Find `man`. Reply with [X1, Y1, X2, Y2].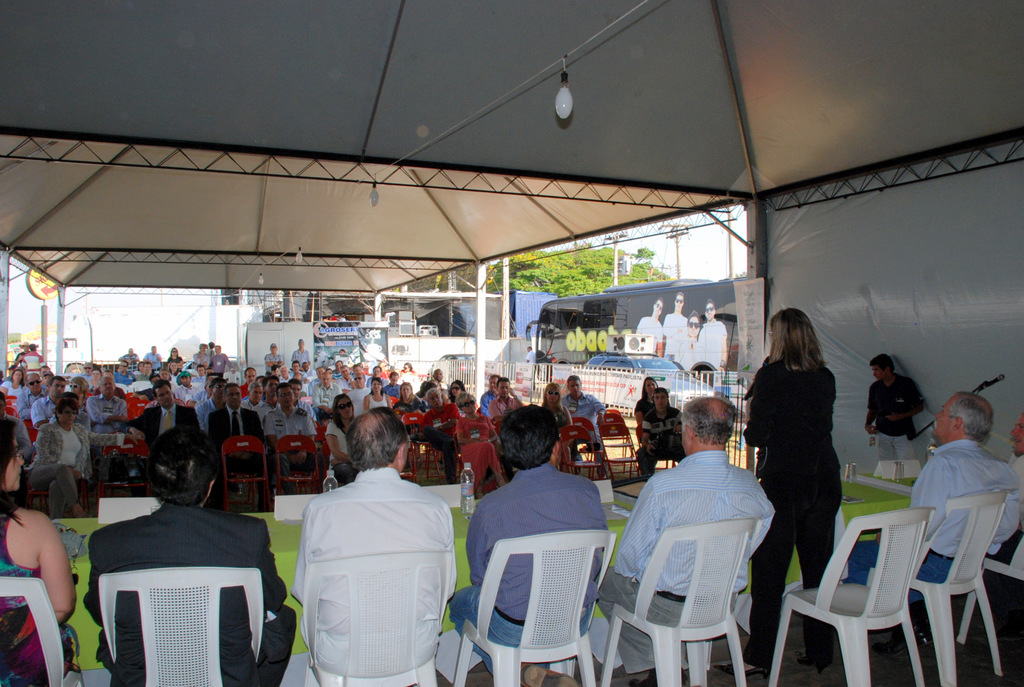
[661, 291, 689, 359].
